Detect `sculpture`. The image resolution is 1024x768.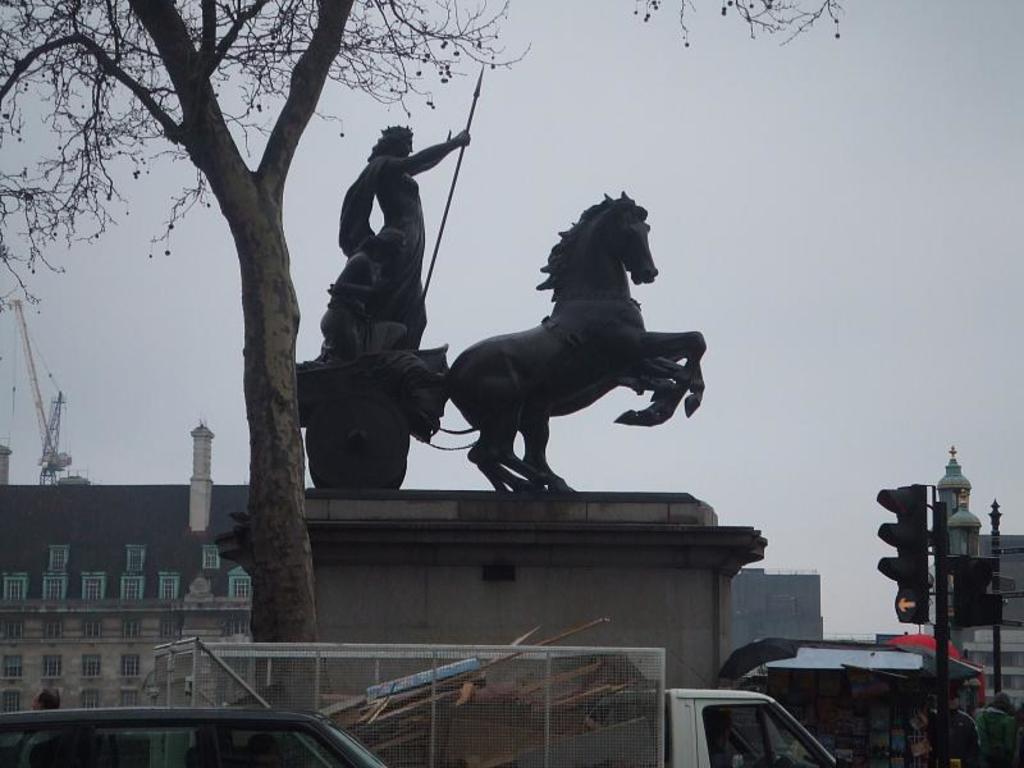
select_region(339, 63, 480, 357).
